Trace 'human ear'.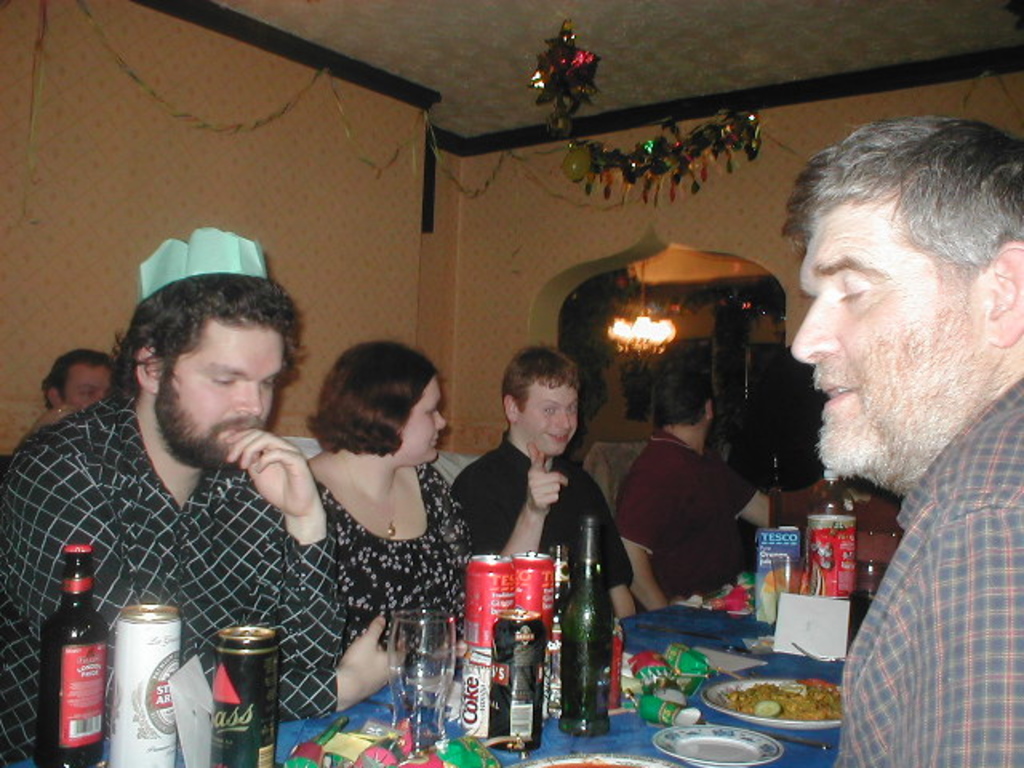
Traced to <box>133,341,160,394</box>.
